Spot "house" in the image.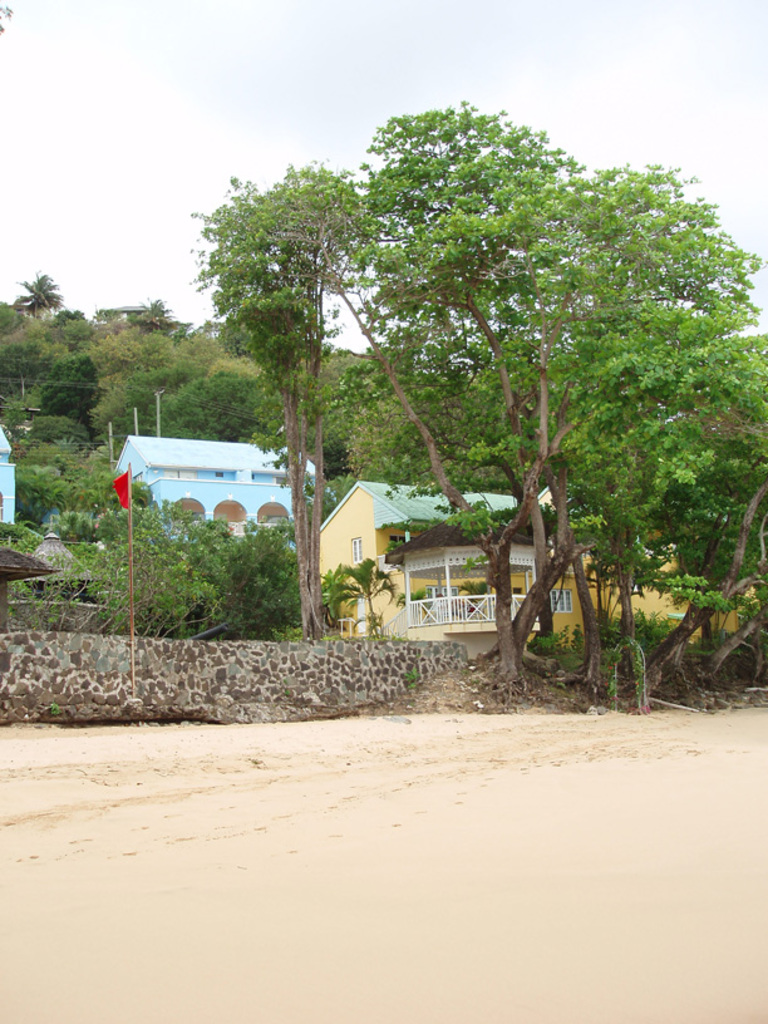
"house" found at box=[97, 380, 329, 571].
